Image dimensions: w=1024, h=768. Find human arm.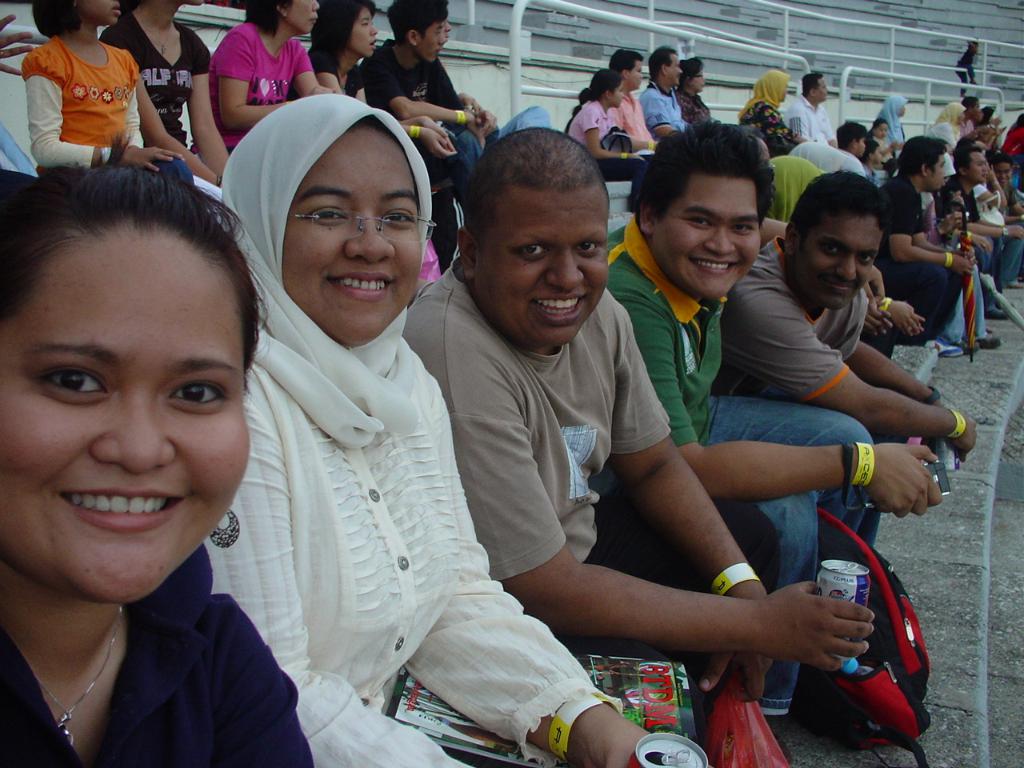
select_region(911, 217, 959, 253).
